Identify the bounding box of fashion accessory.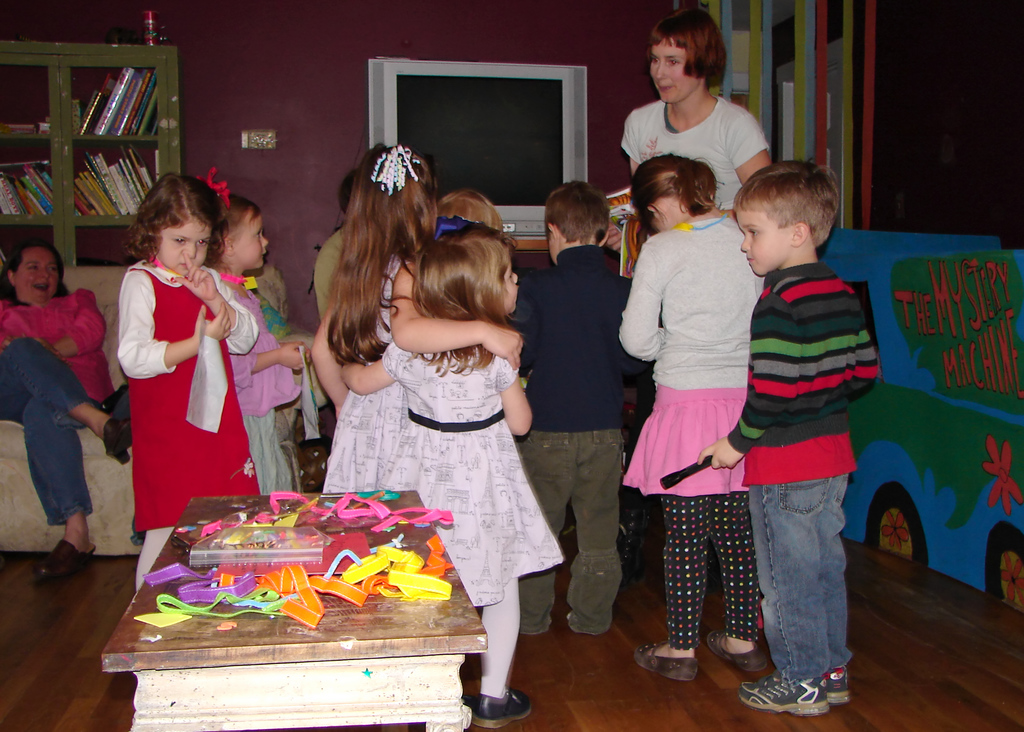
bbox=[708, 631, 766, 671].
